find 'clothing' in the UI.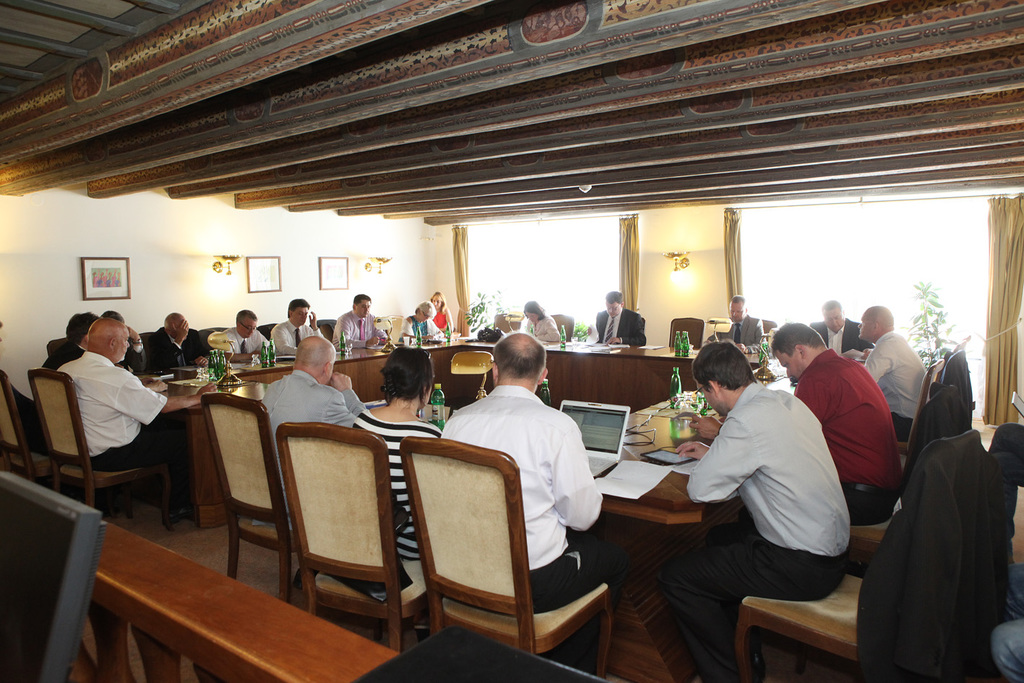
UI element at 267:321:322:353.
